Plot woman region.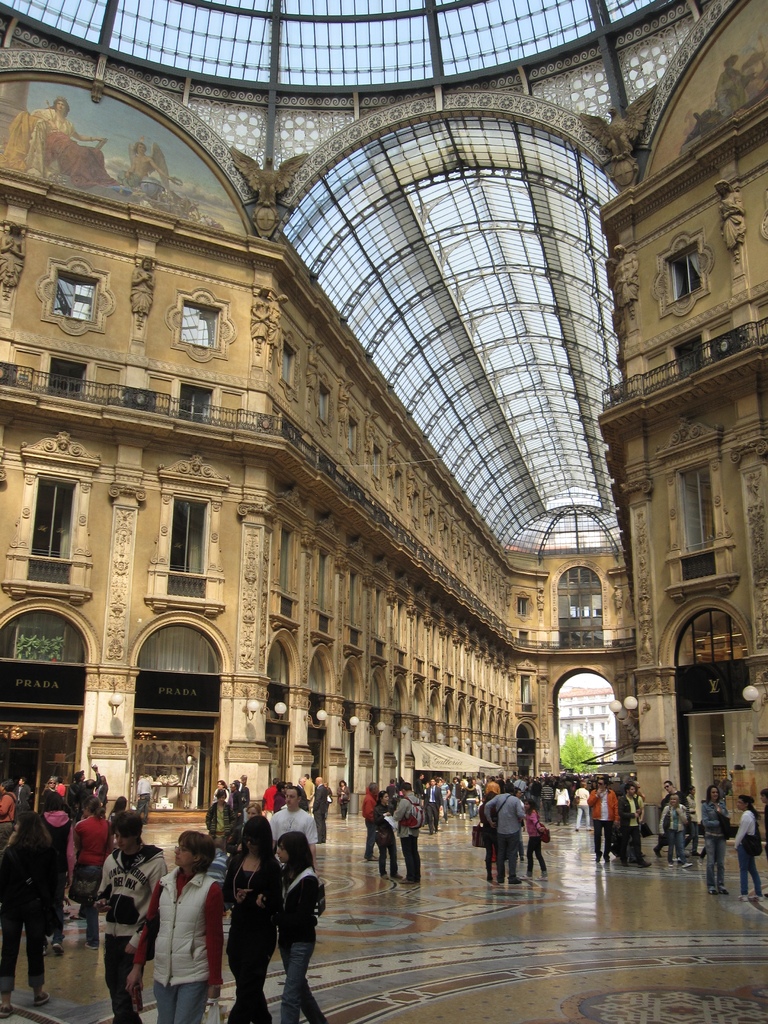
Plotted at crop(182, 756, 195, 809).
